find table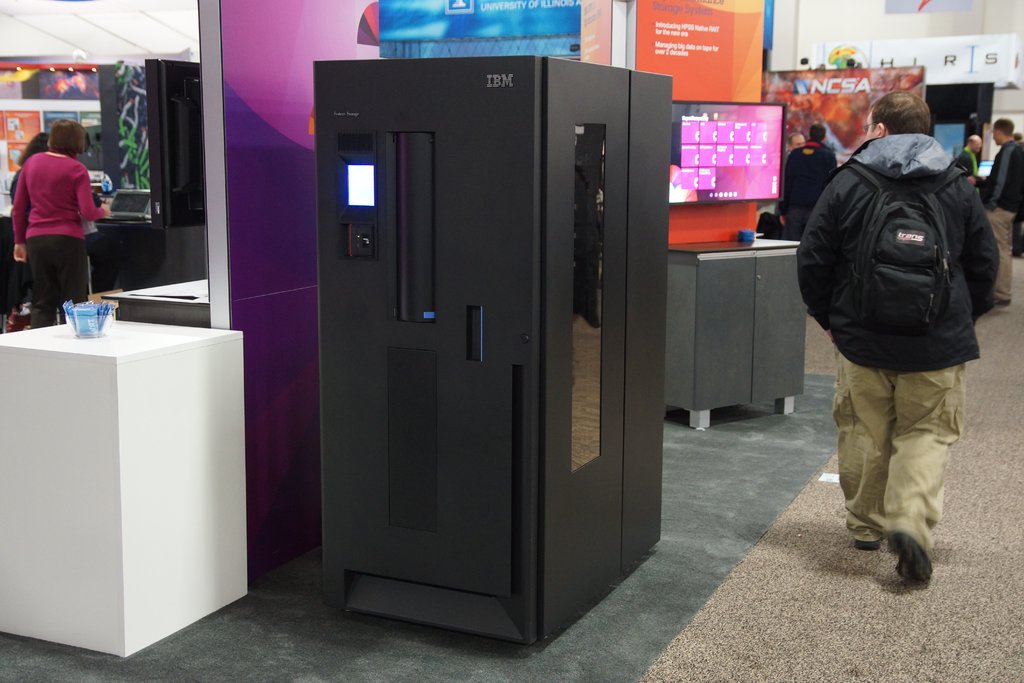
select_region(3, 305, 246, 659)
